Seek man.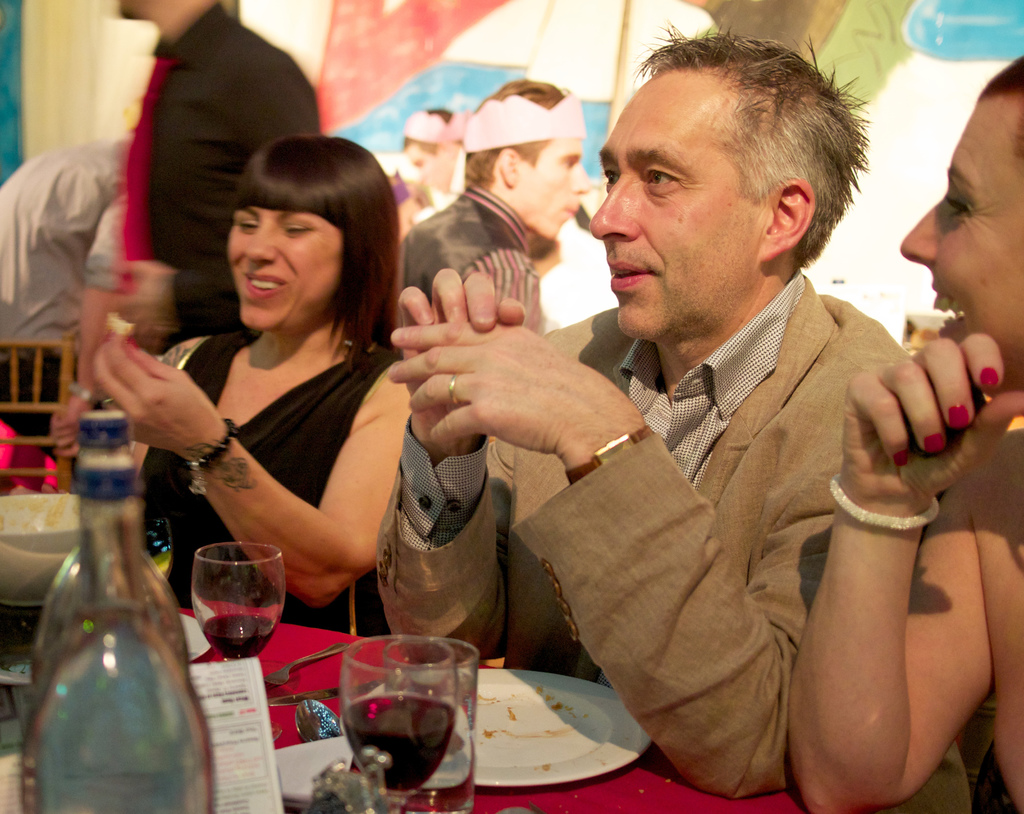
bbox(0, 136, 131, 464).
